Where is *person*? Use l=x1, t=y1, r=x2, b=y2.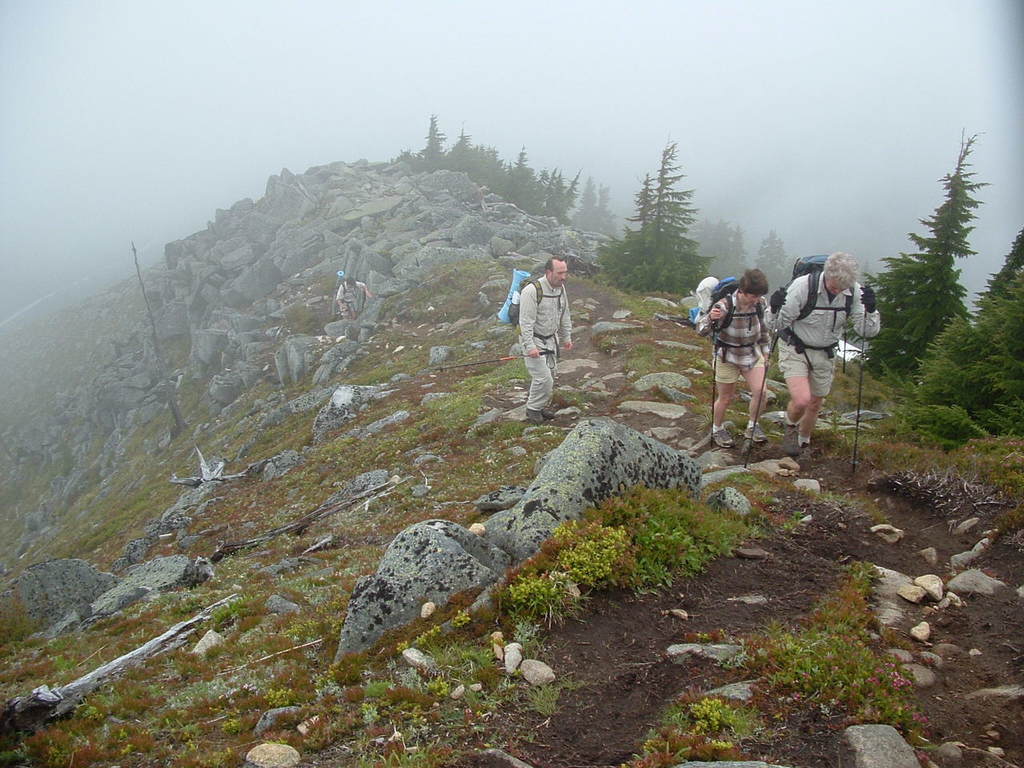
l=701, t=267, r=779, b=442.
